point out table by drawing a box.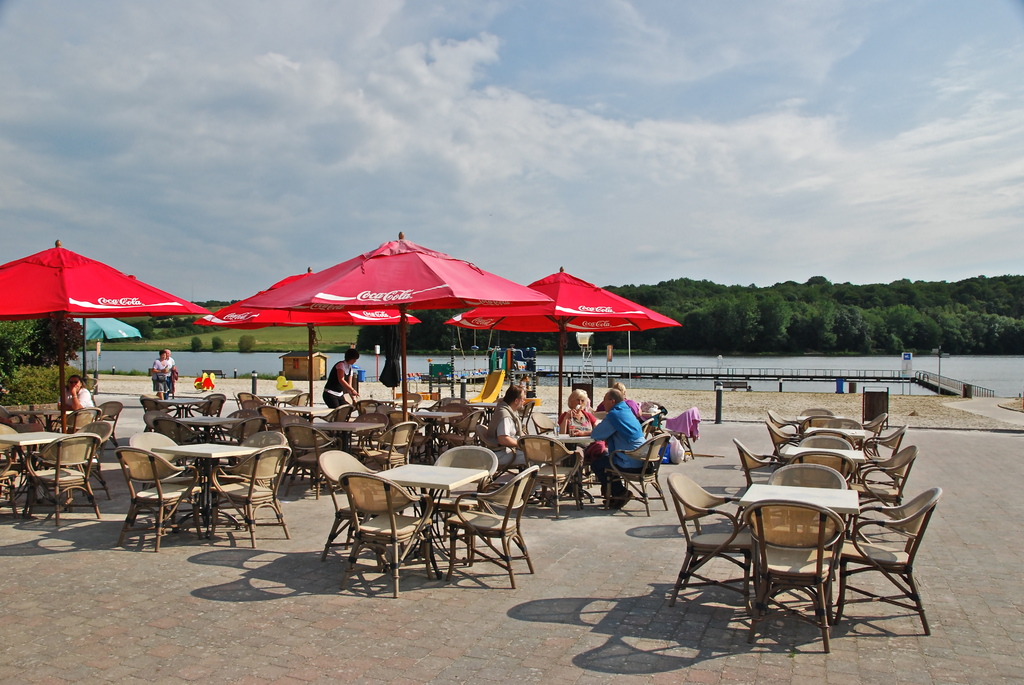
150,437,259,540.
